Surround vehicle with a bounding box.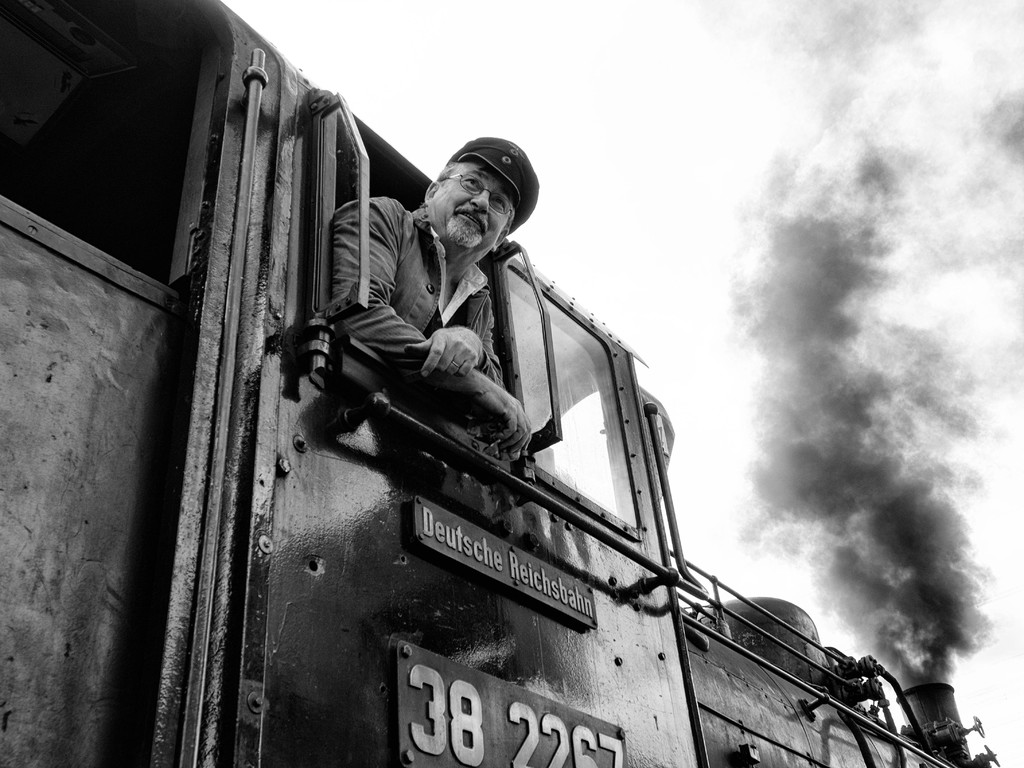
<bbox>91, 138, 924, 767</bbox>.
